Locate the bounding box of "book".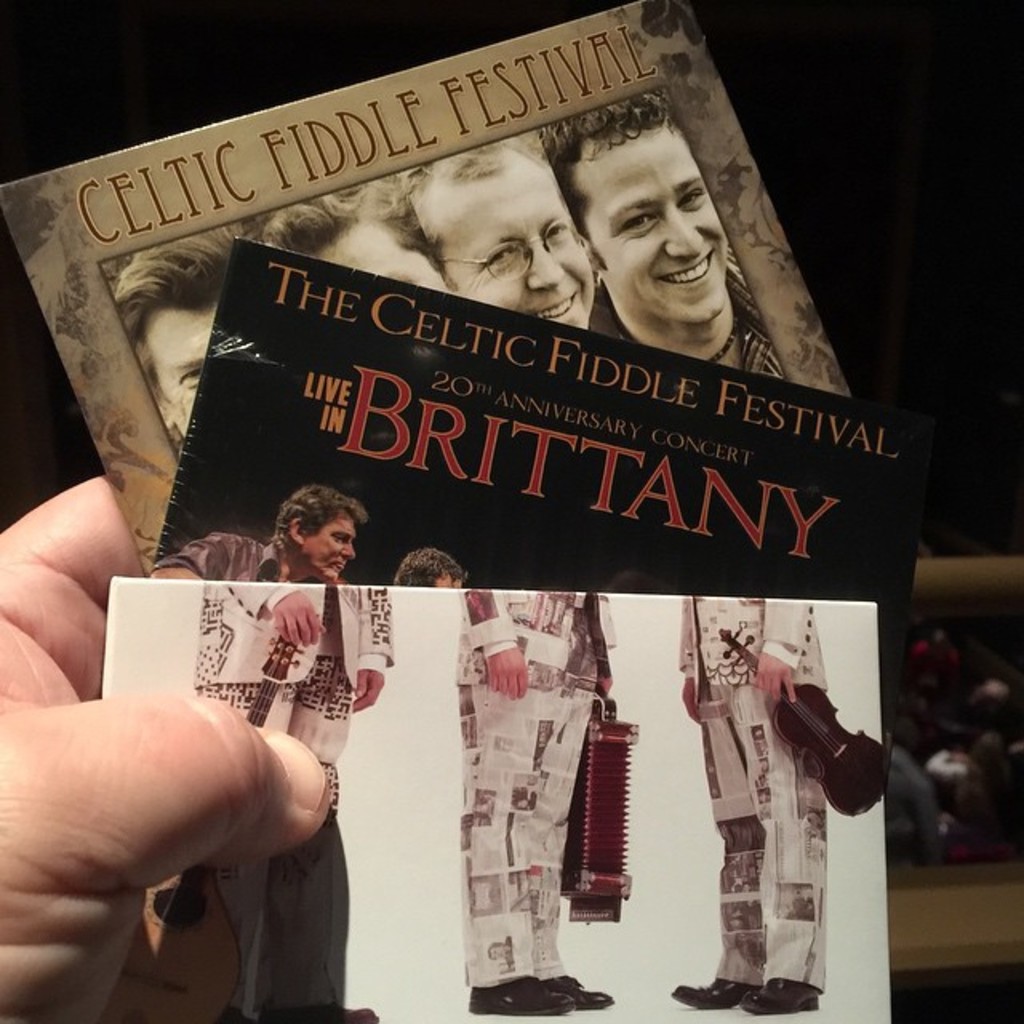
Bounding box: x1=82 y1=570 x2=898 y2=1022.
